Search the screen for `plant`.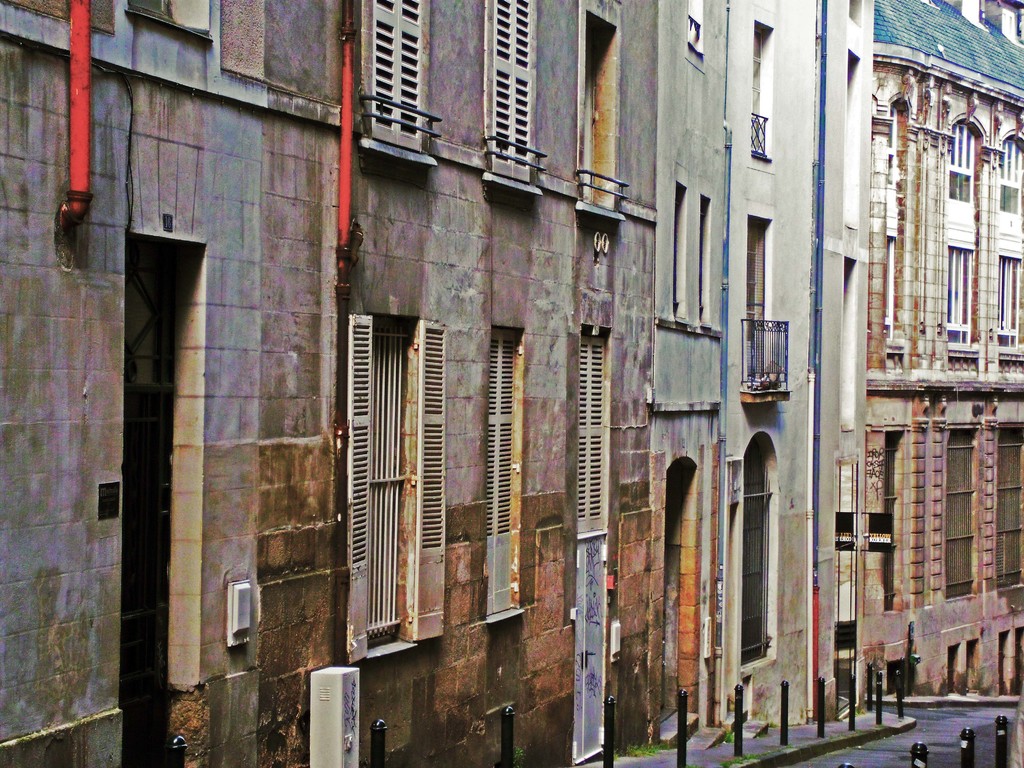
Found at left=620, top=733, right=663, bottom=761.
